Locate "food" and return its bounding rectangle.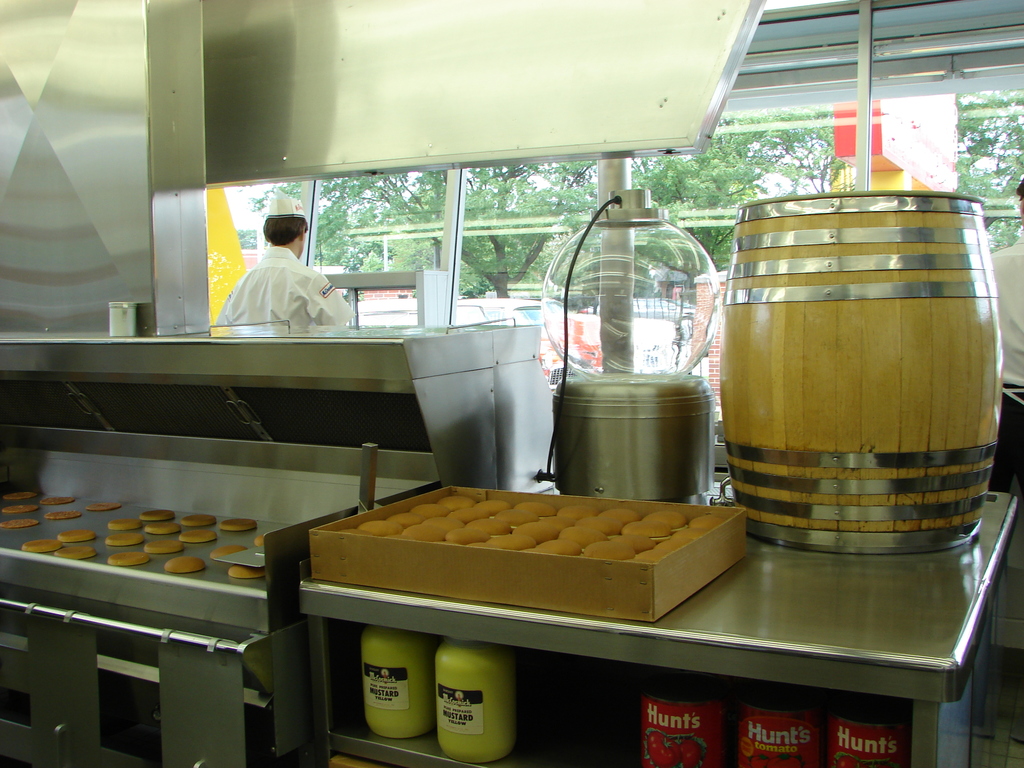
l=106, t=546, r=149, b=570.
